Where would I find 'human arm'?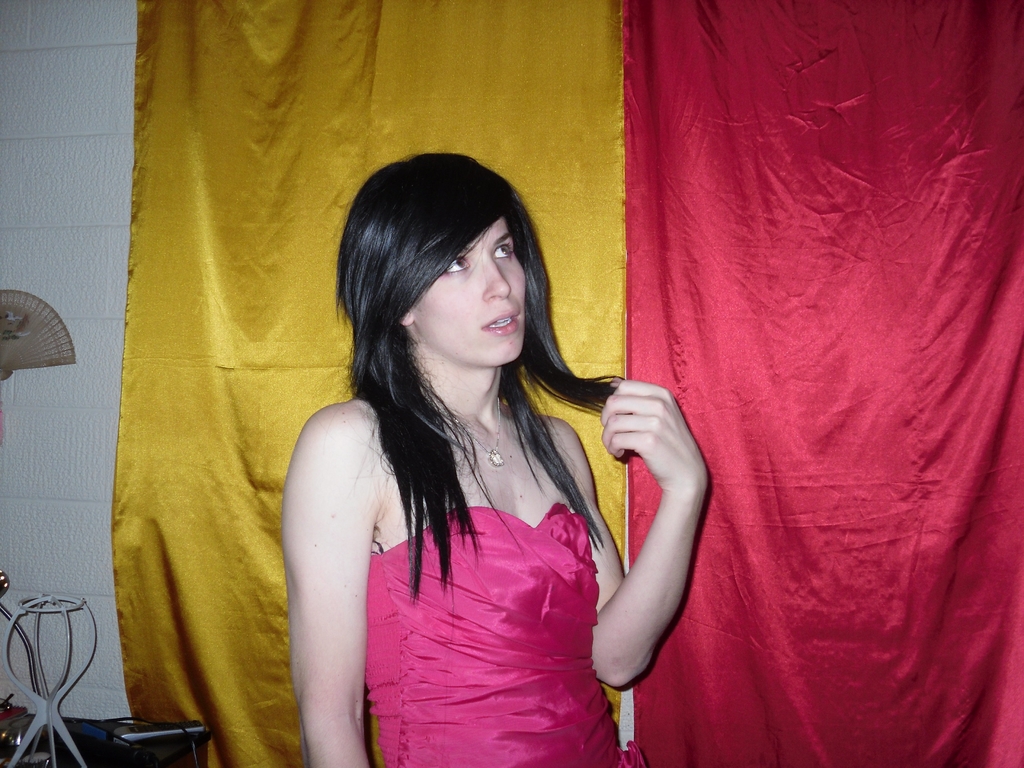
At detection(280, 406, 371, 767).
